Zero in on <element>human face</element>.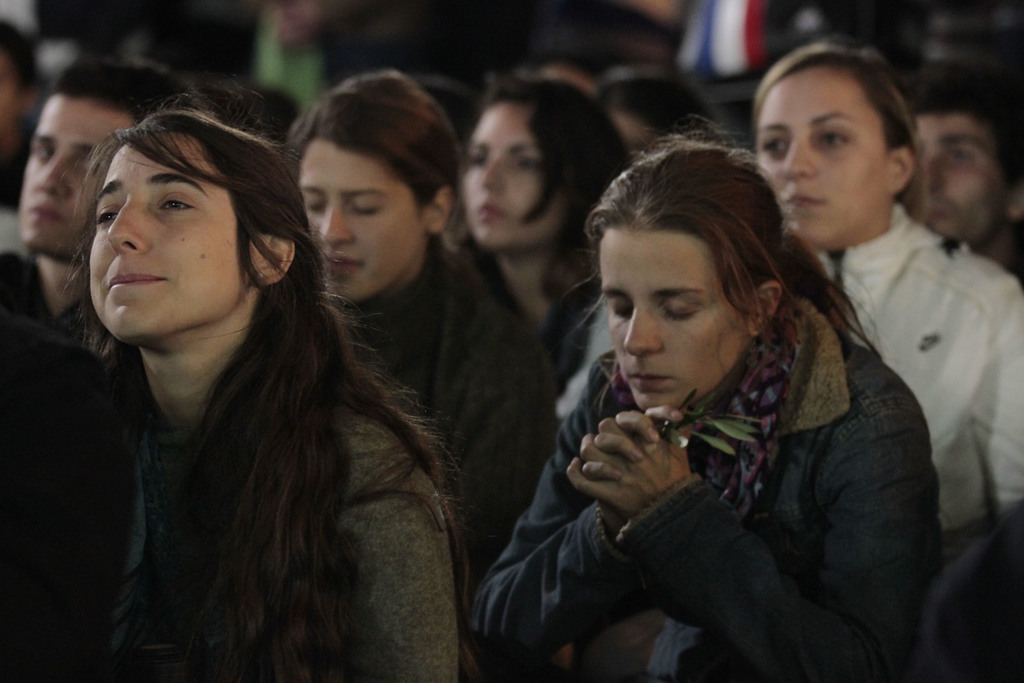
Zeroed in: bbox=[596, 233, 732, 412].
